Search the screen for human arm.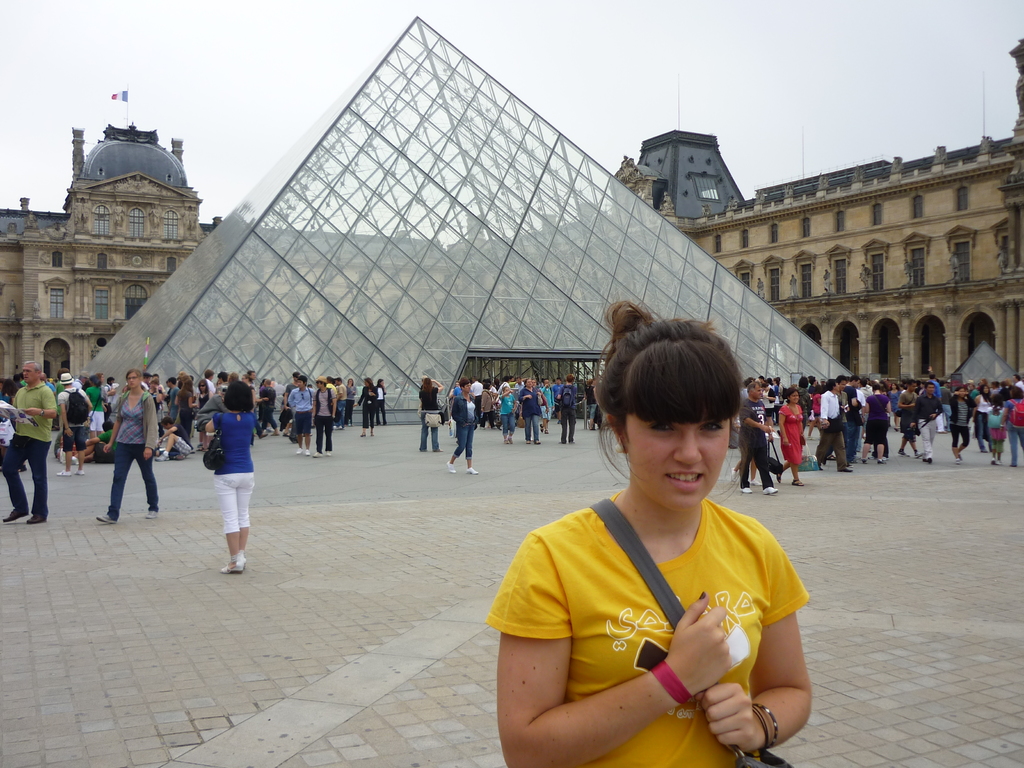
Found at l=819, t=393, r=829, b=428.
